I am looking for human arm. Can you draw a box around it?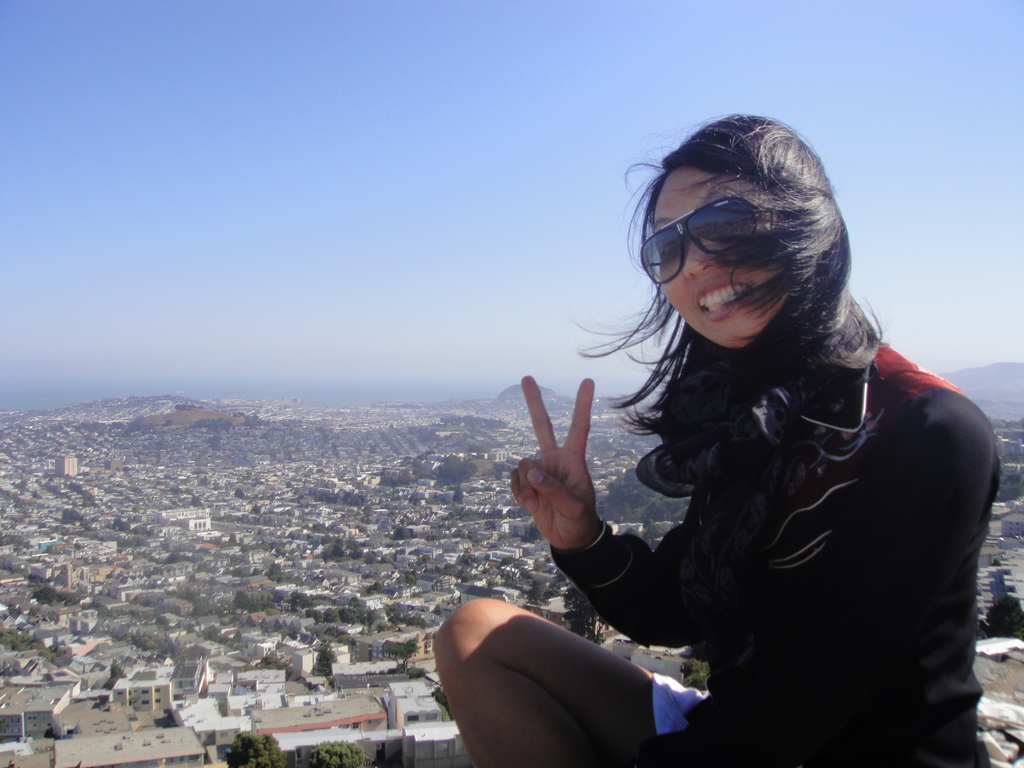
Sure, the bounding box is bbox=[624, 394, 1006, 767].
